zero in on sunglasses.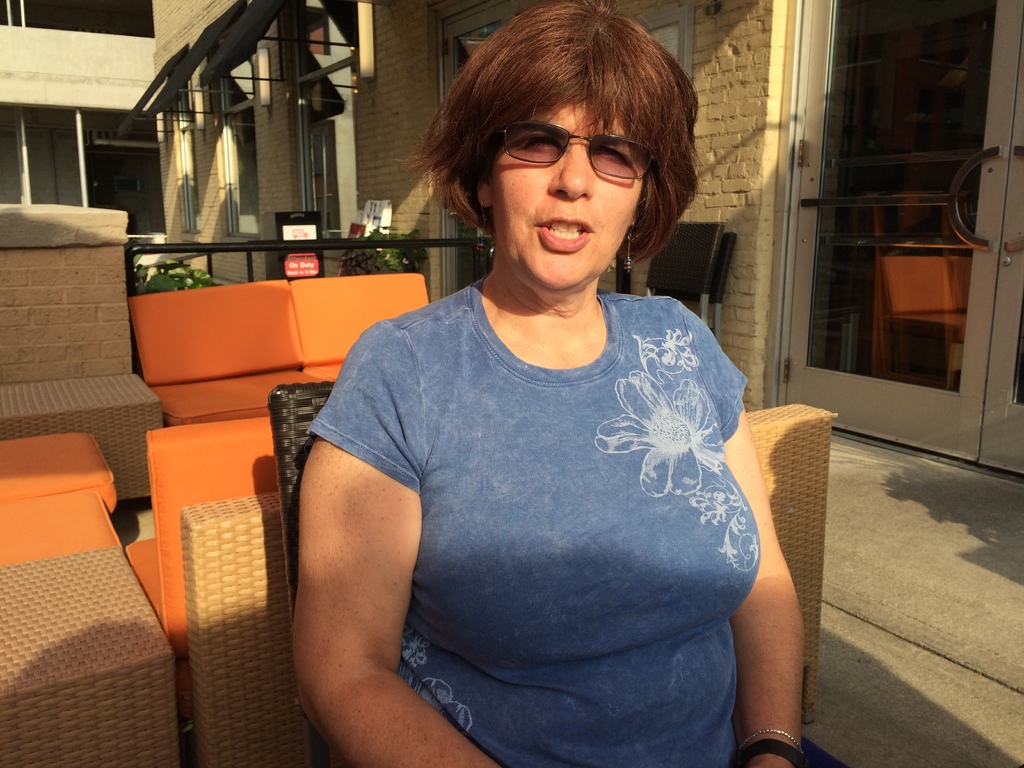
Zeroed in: locate(488, 120, 655, 176).
